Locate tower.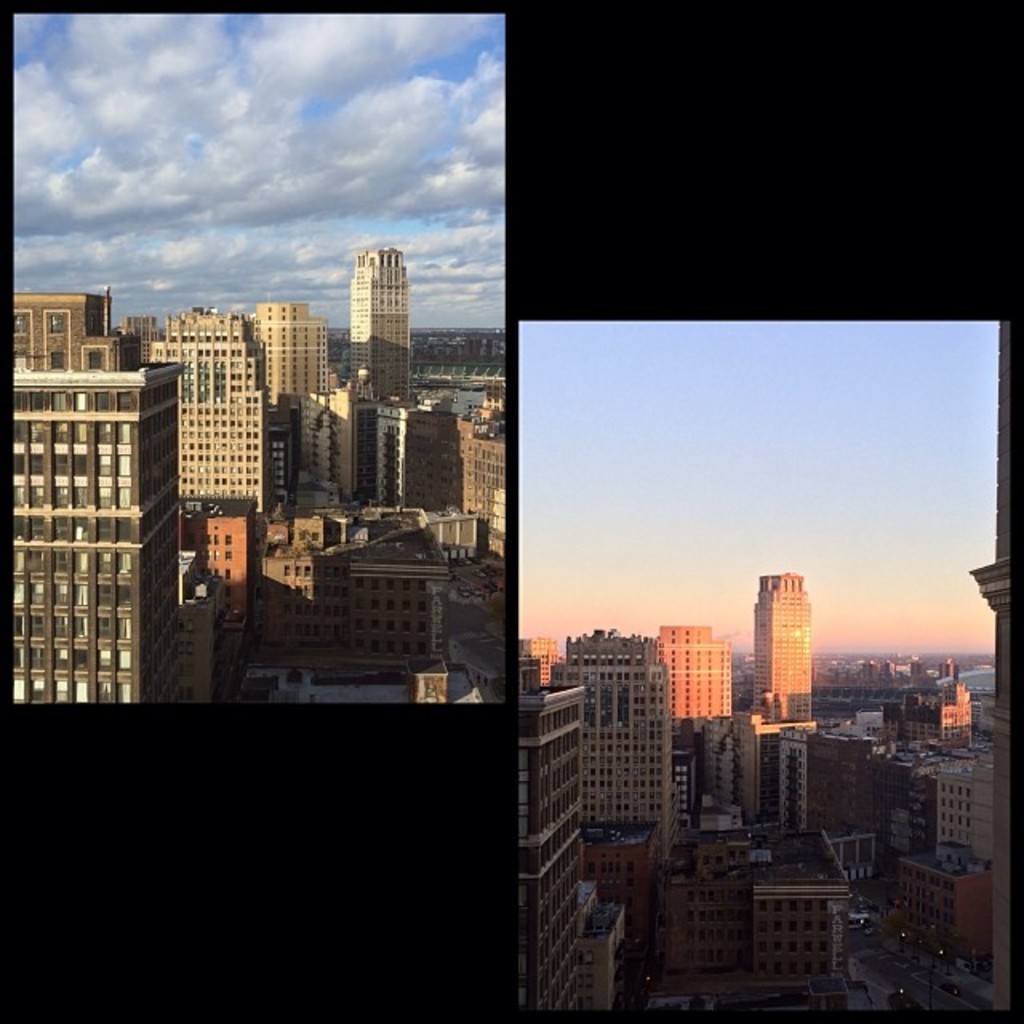
Bounding box: <bbox>749, 578, 814, 715</bbox>.
